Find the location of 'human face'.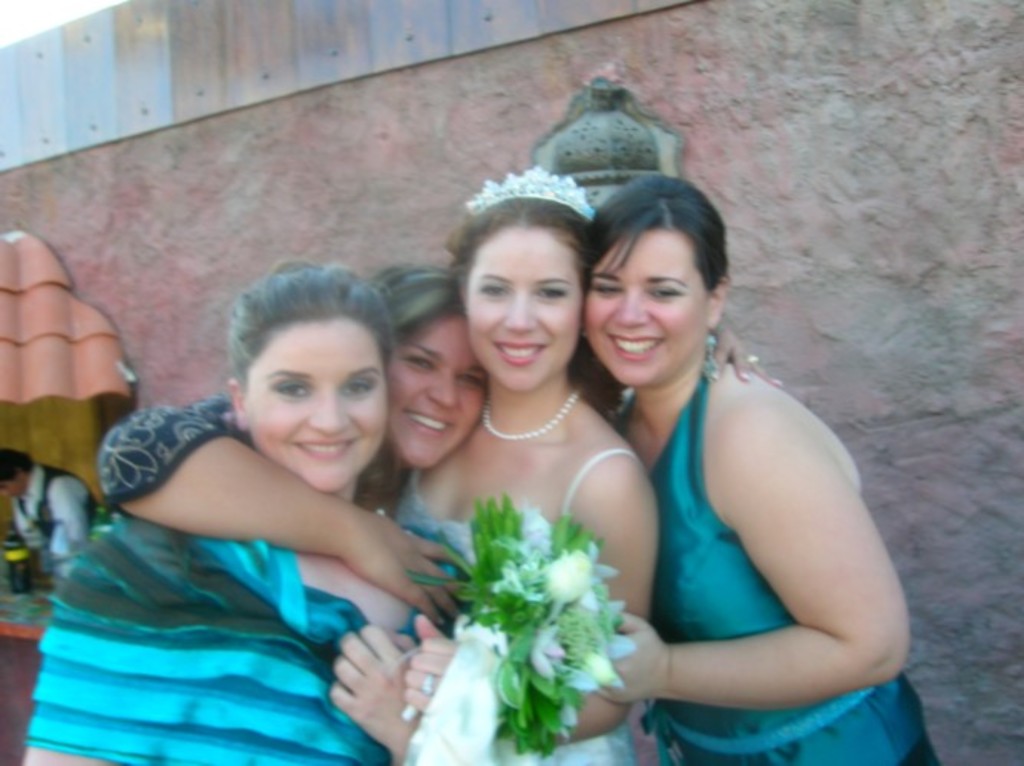
Location: BBox(236, 311, 395, 499).
